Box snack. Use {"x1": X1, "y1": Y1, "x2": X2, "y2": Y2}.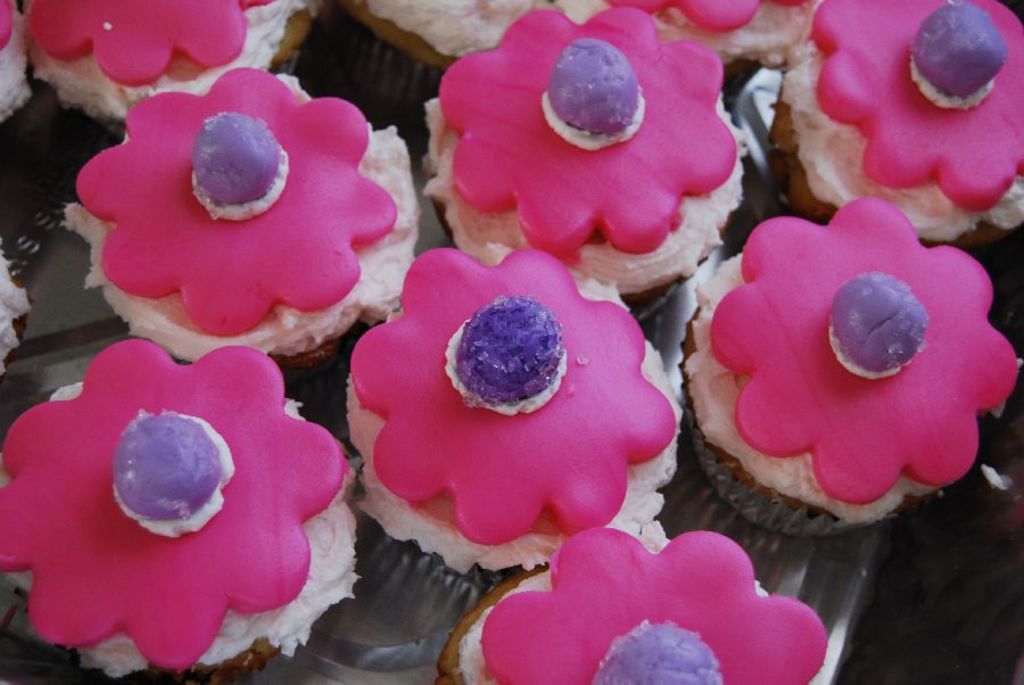
{"x1": 35, "y1": 68, "x2": 416, "y2": 364}.
